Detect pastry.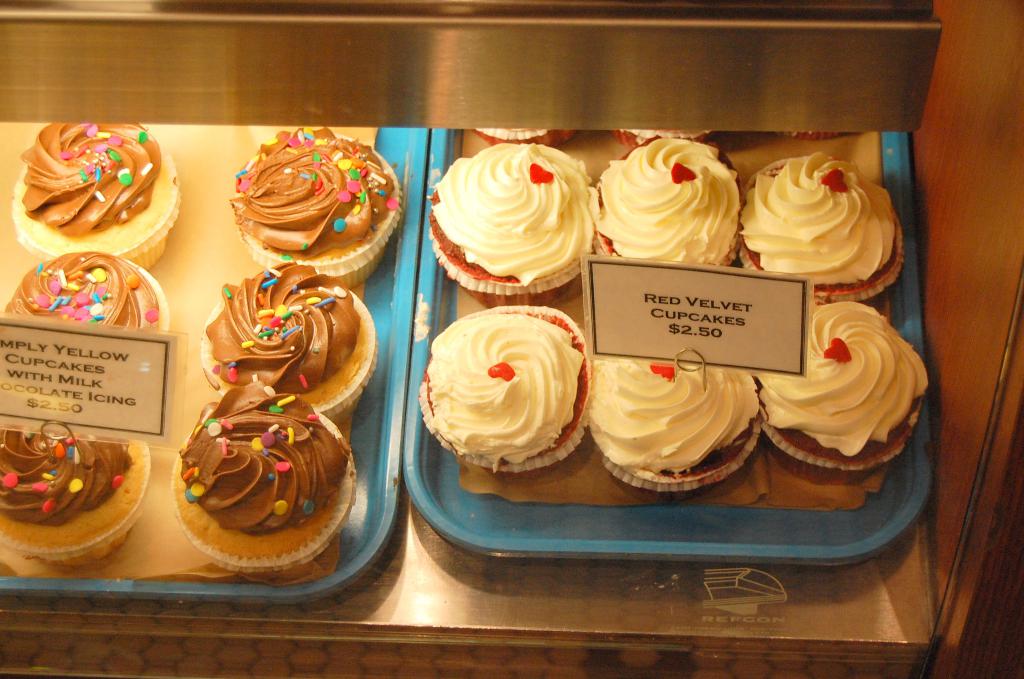
Detected at BBox(593, 361, 760, 491).
